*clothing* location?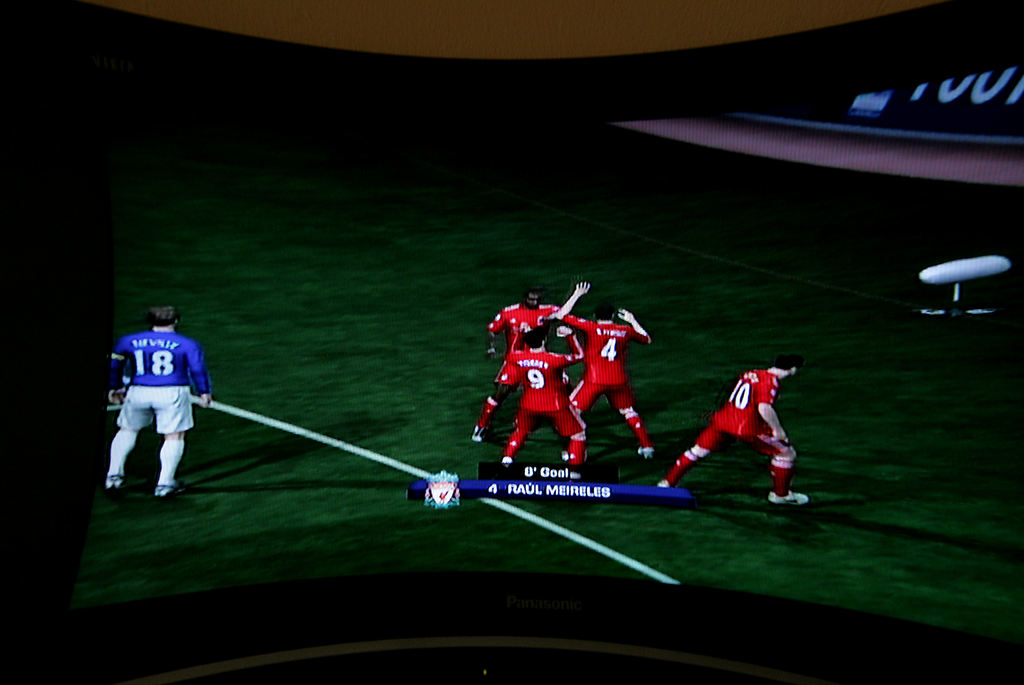
detection(110, 329, 210, 440)
